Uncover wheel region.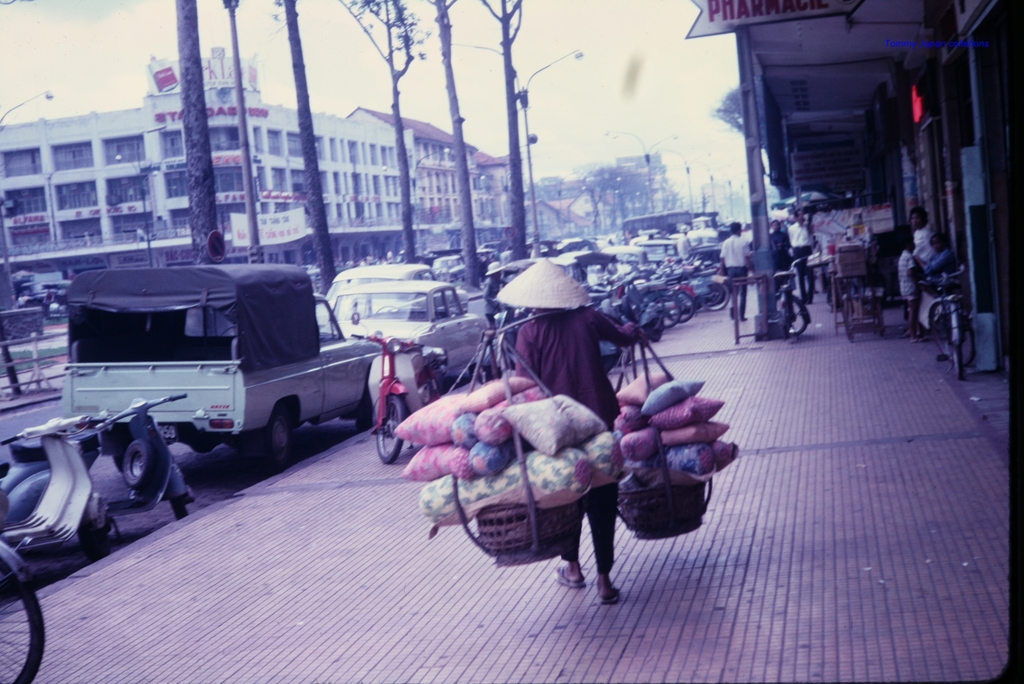
Uncovered: (646, 320, 662, 343).
